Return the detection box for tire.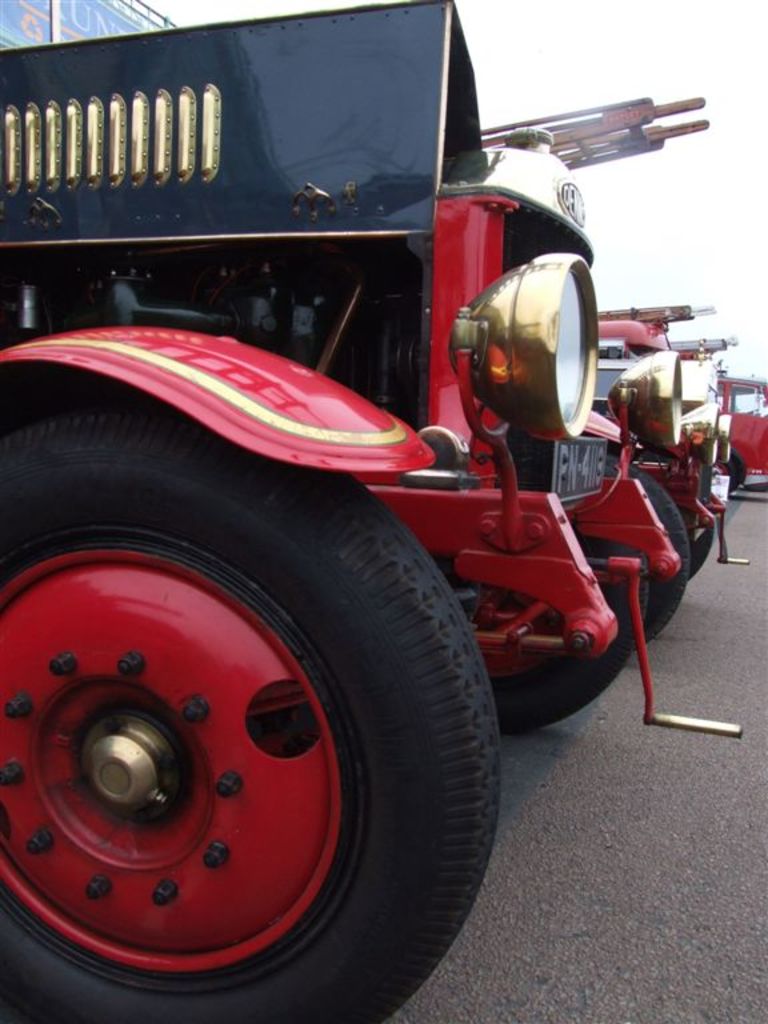
[left=720, top=445, right=751, bottom=500].
